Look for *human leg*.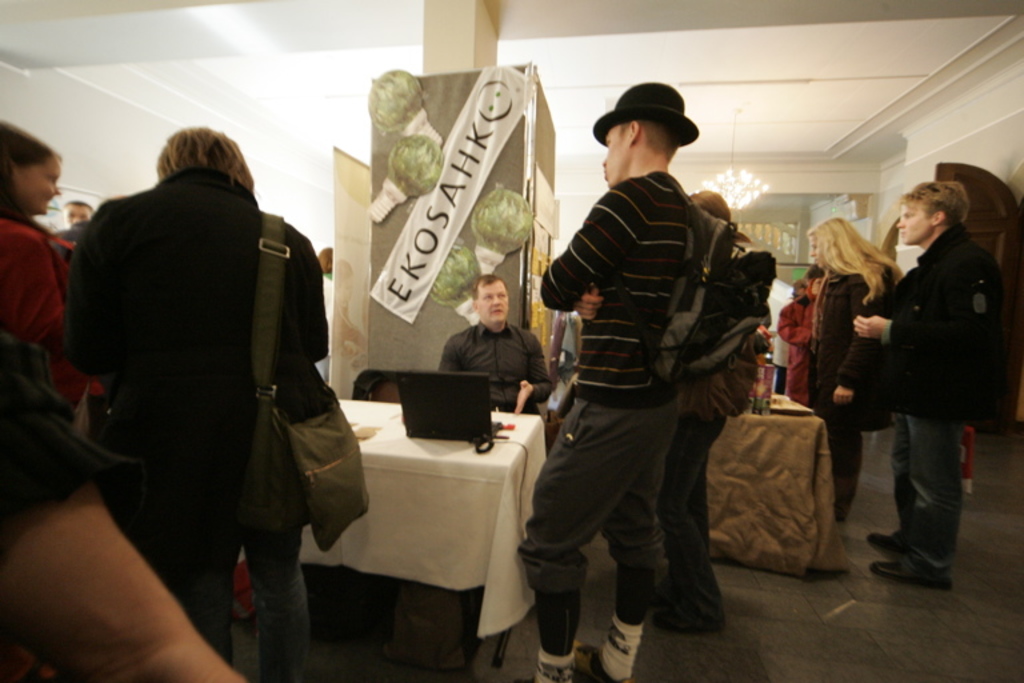
Found: select_region(595, 379, 665, 682).
